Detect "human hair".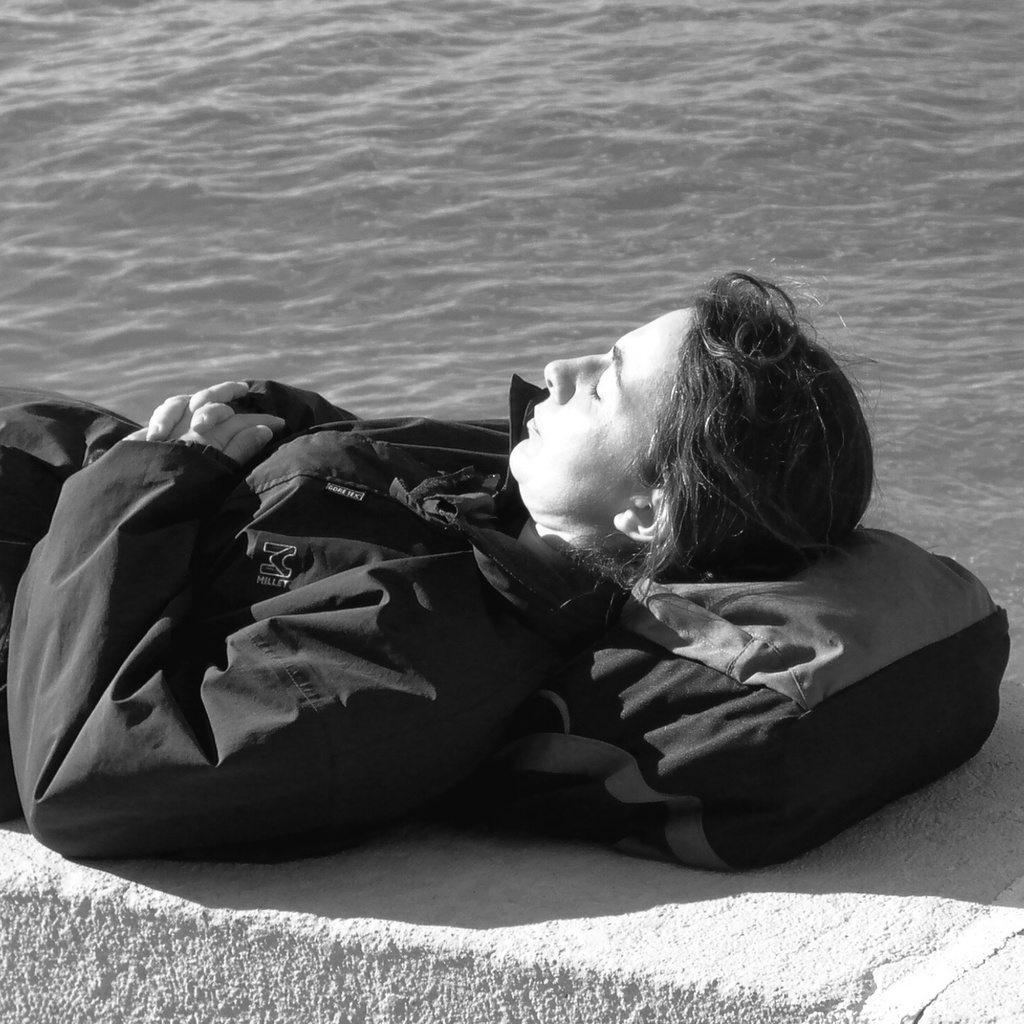
Detected at <region>532, 283, 879, 594</region>.
